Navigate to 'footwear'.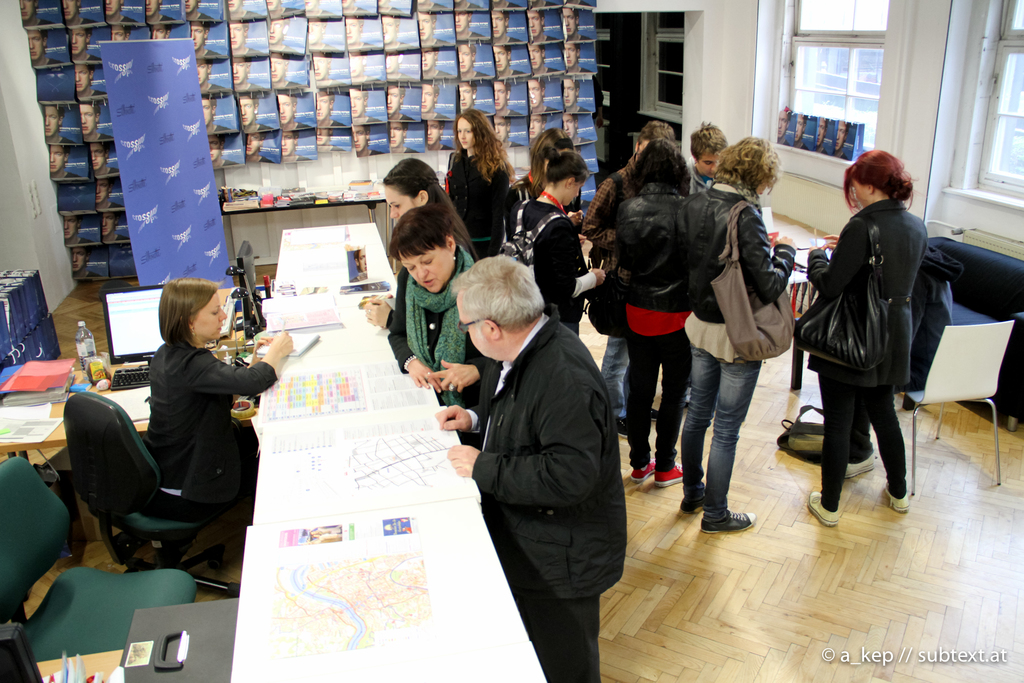
Navigation target: bbox=[678, 483, 710, 523].
